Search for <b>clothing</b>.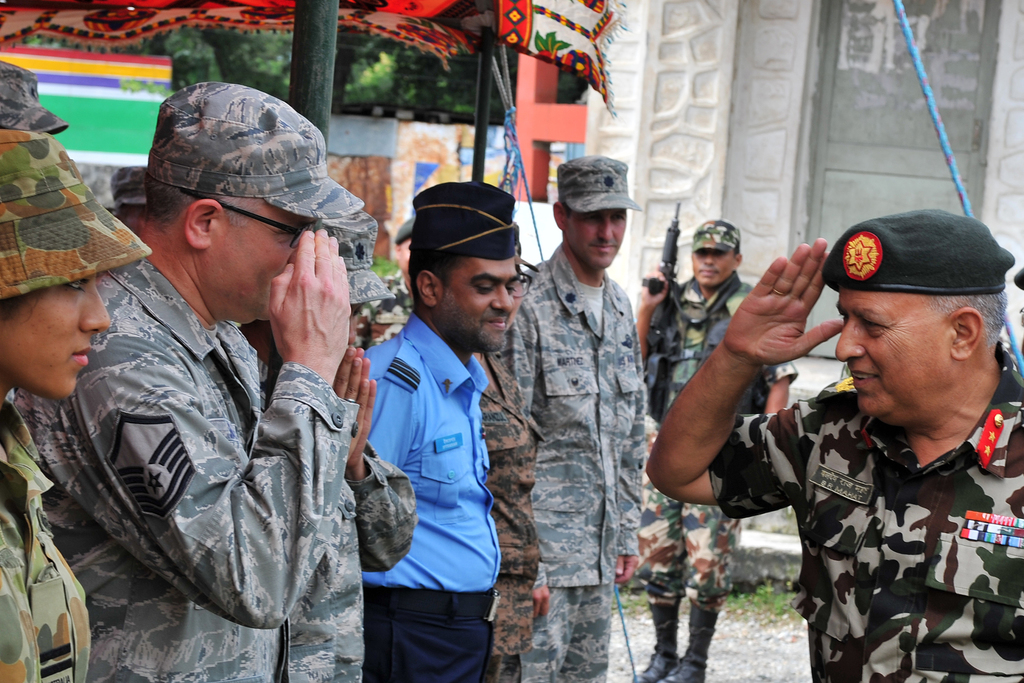
Found at bbox=(735, 320, 1016, 666).
